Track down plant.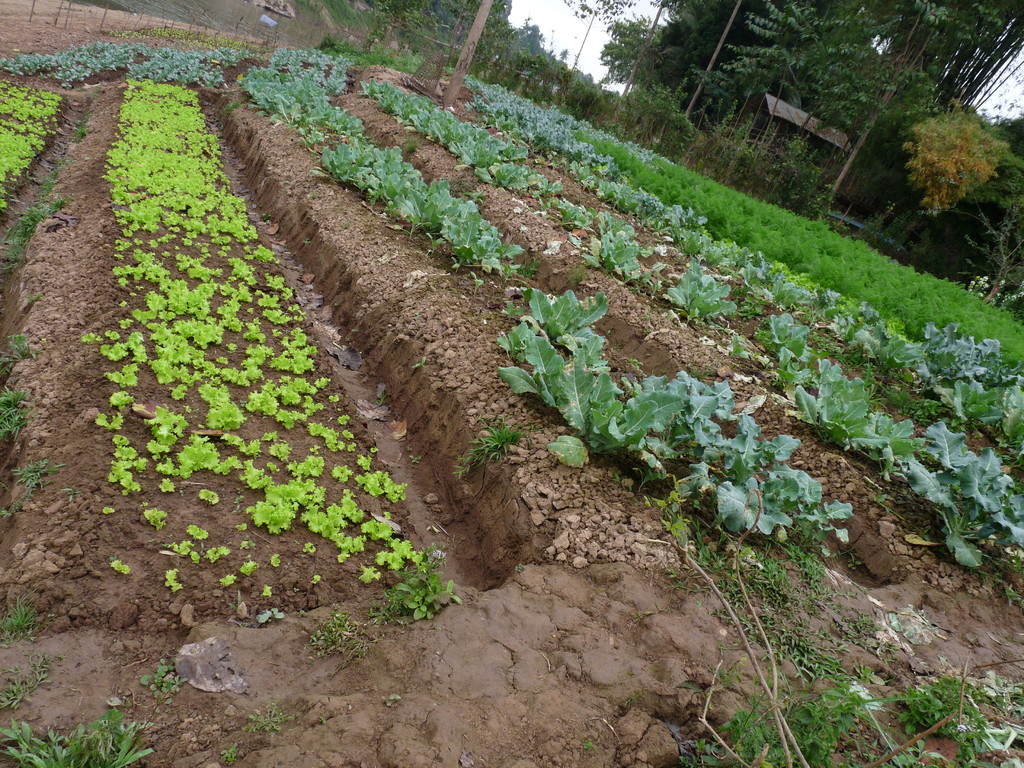
Tracked to bbox(651, 257, 730, 318).
